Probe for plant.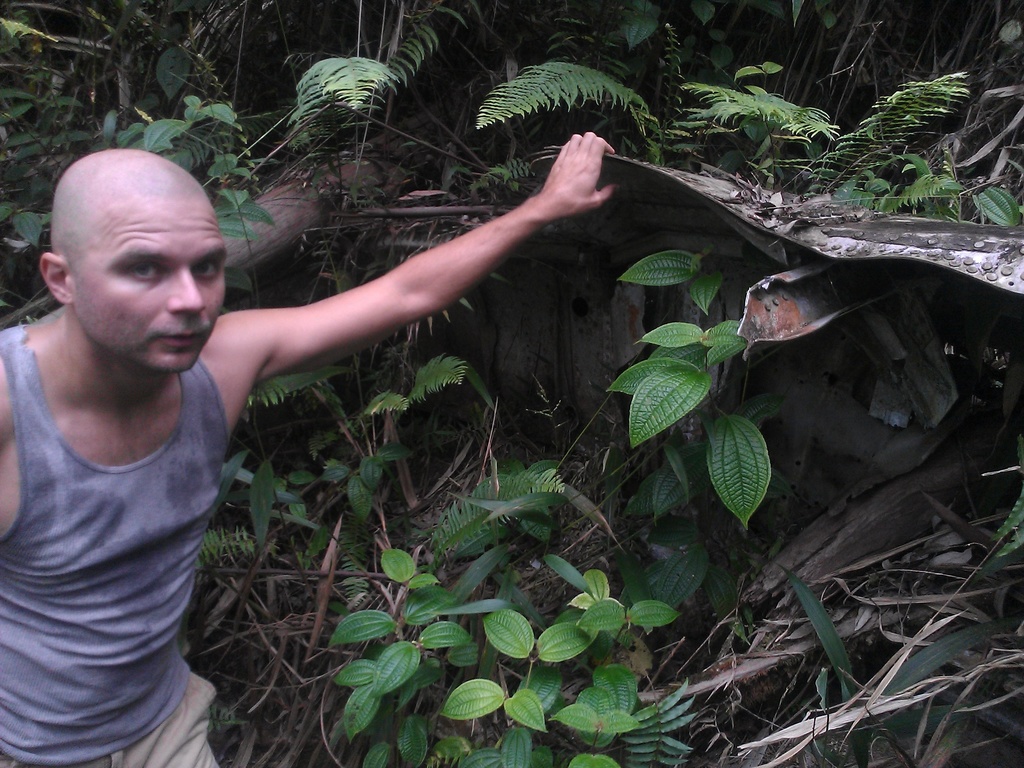
Probe result: [793,36,1014,223].
